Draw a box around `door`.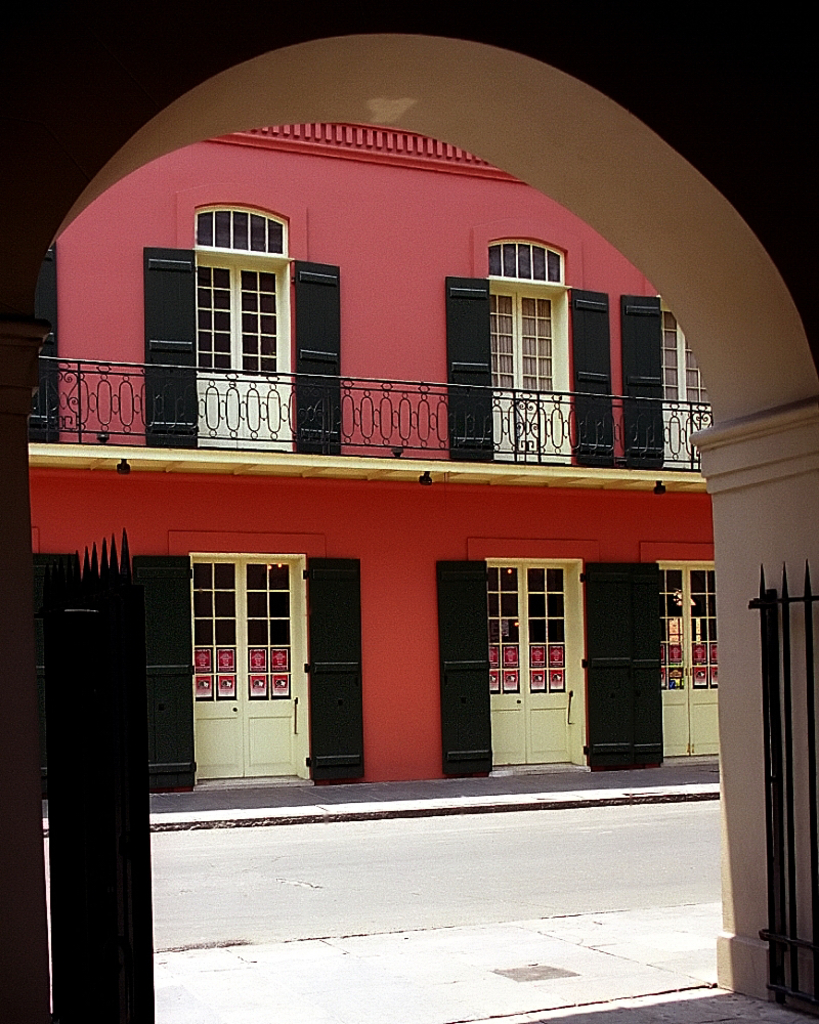
{"left": 662, "top": 569, "right": 720, "bottom": 760}.
